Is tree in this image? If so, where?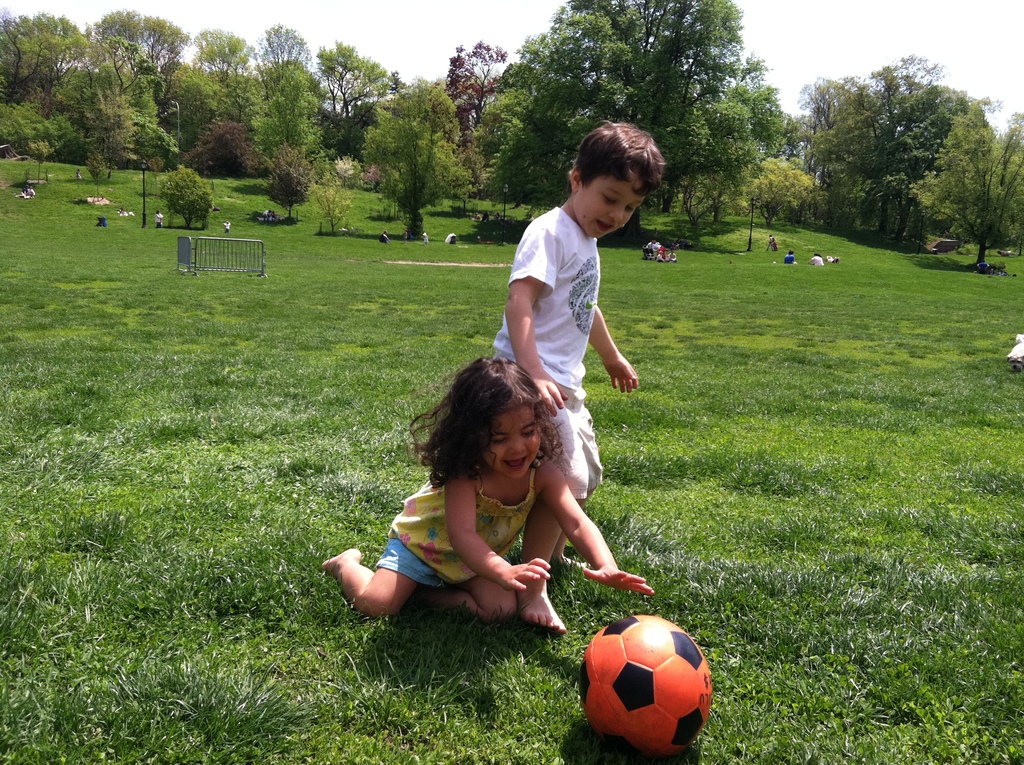
Yes, at bbox(0, 101, 79, 166).
